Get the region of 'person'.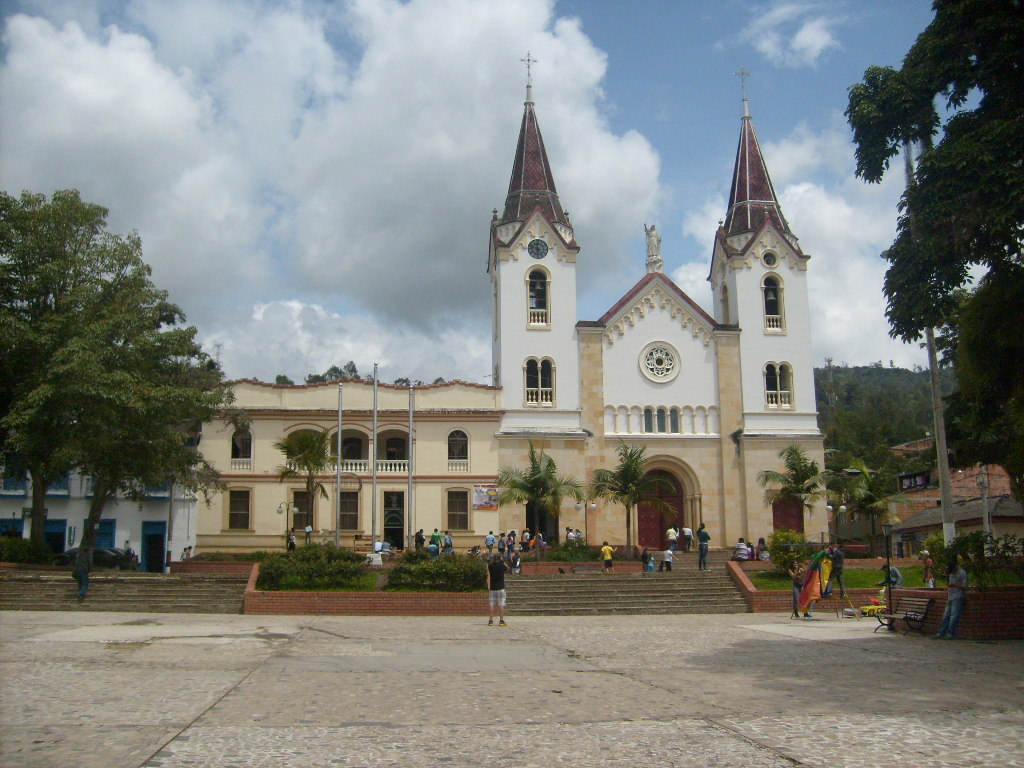
x1=680, y1=524, x2=692, y2=551.
